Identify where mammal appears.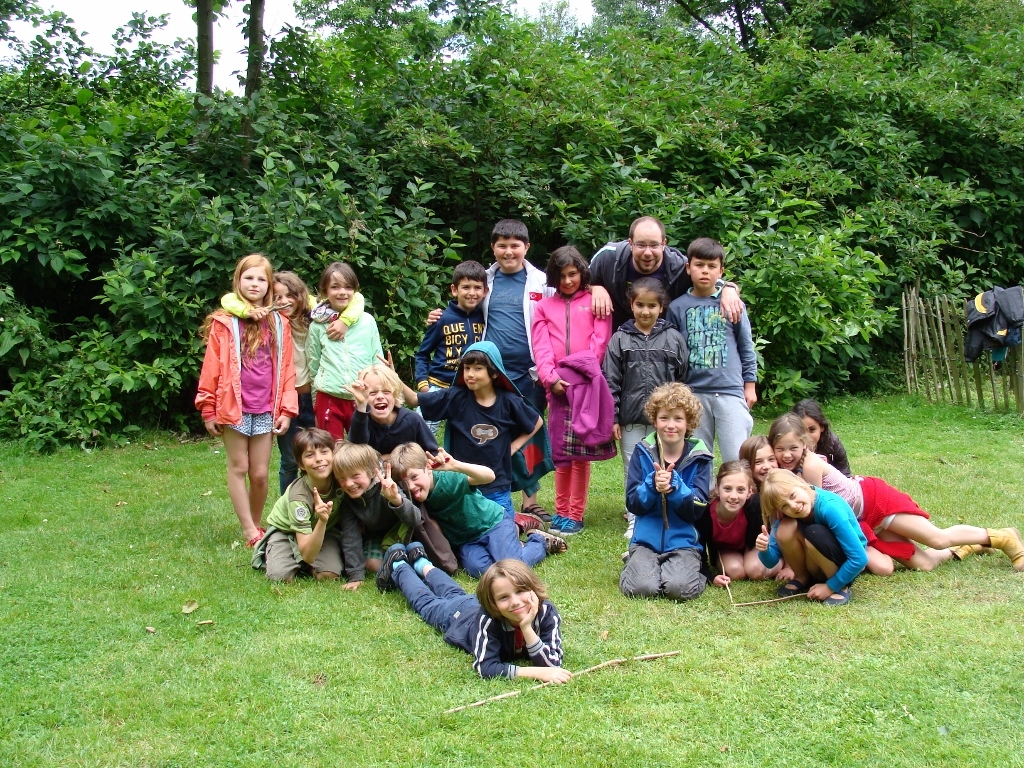
Appears at box(253, 427, 346, 586).
